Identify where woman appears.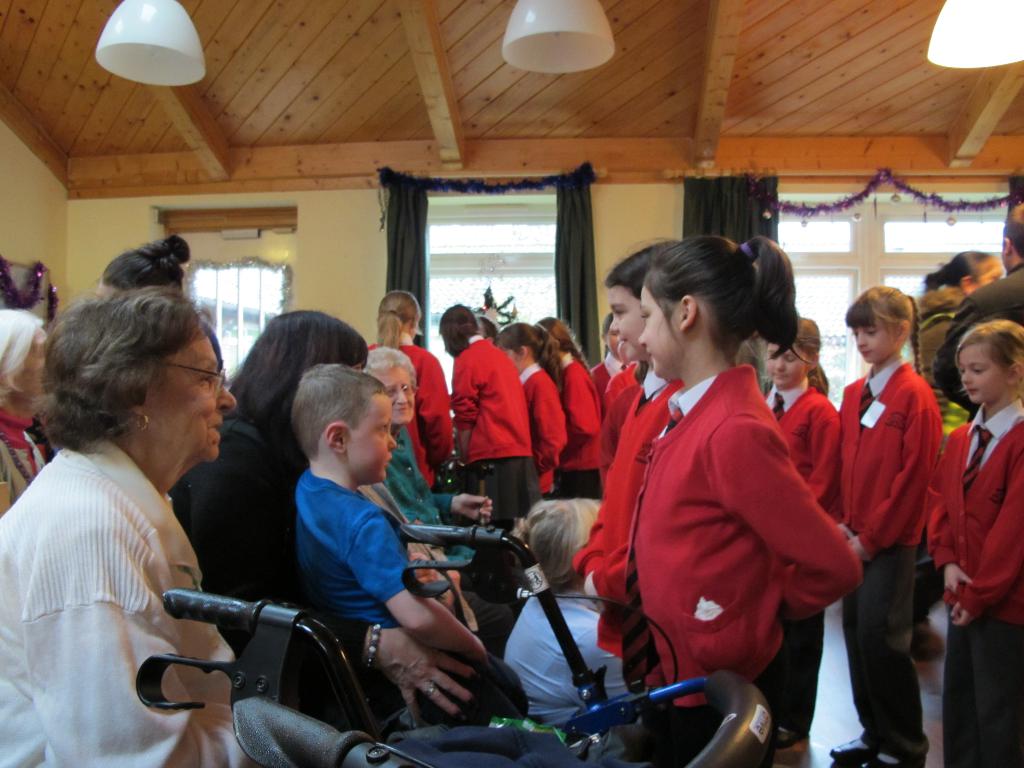
Appears at (x1=0, y1=291, x2=289, y2=767).
